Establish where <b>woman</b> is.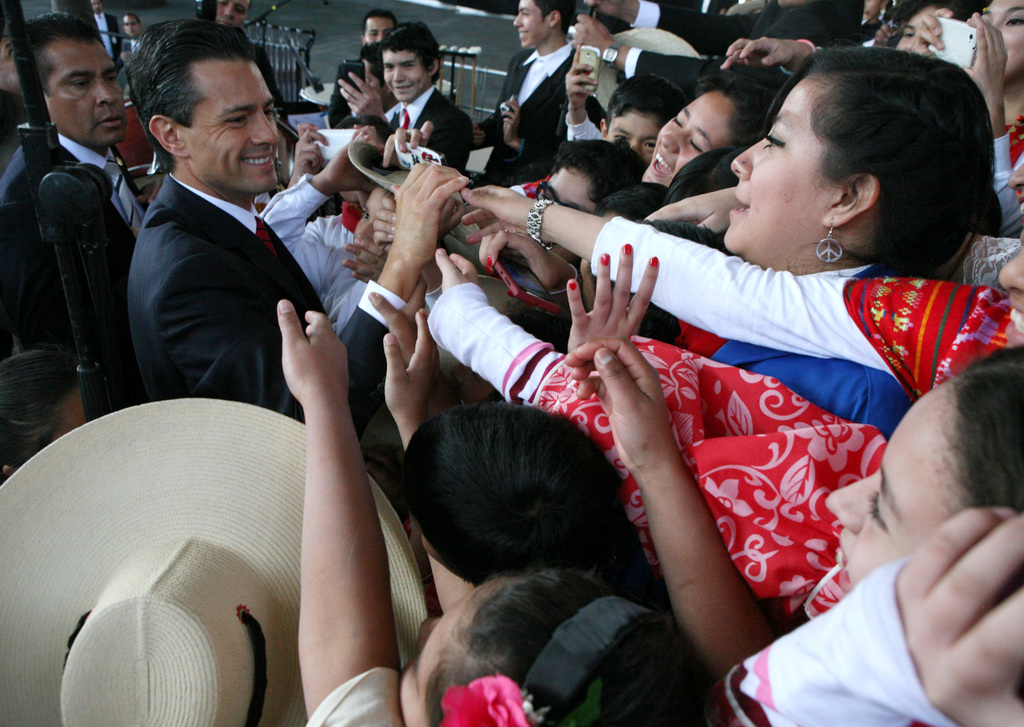
Established at box=[711, 345, 1023, 726].
